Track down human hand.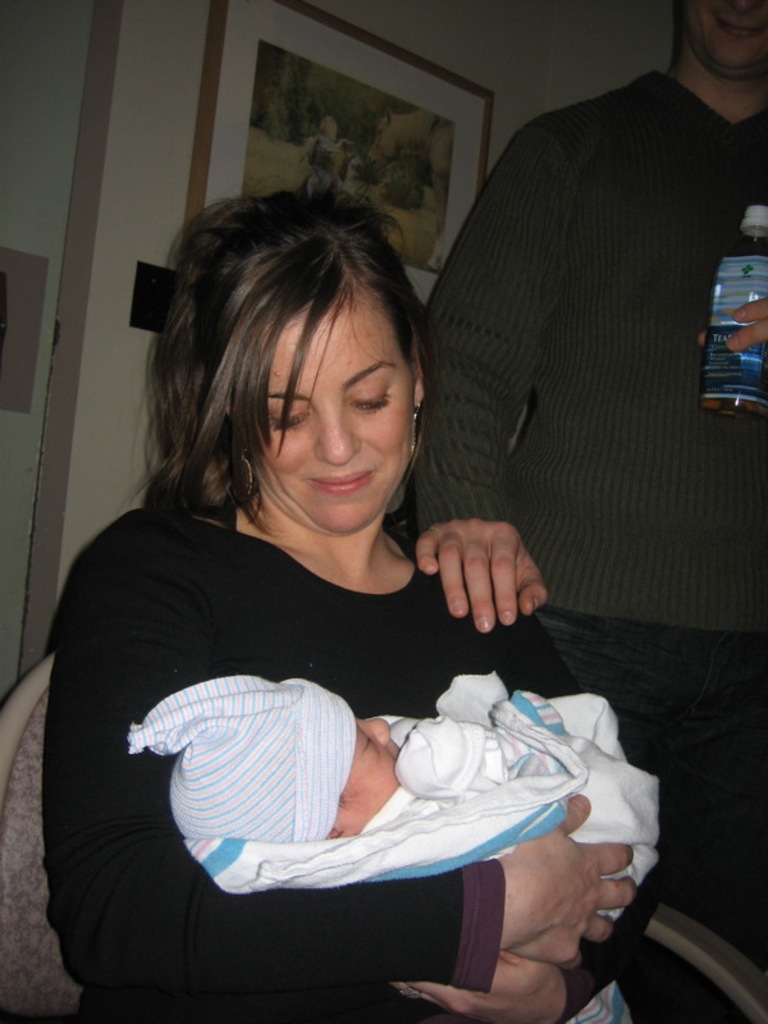
Tracked to [left=691, top=293, right=767, bottom=356].
